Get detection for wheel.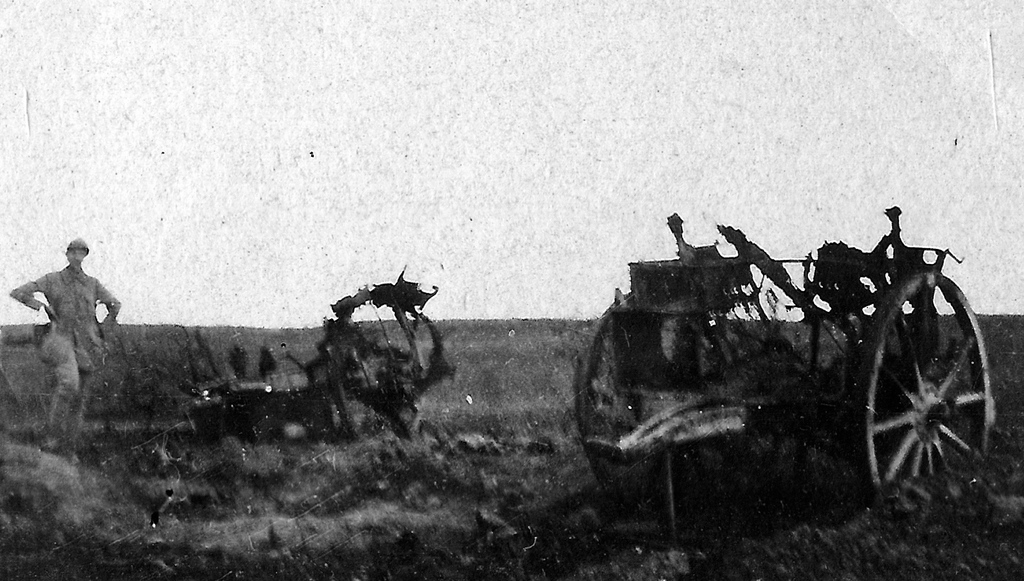
Detection: Rect(848, 272, 1002, 527).
